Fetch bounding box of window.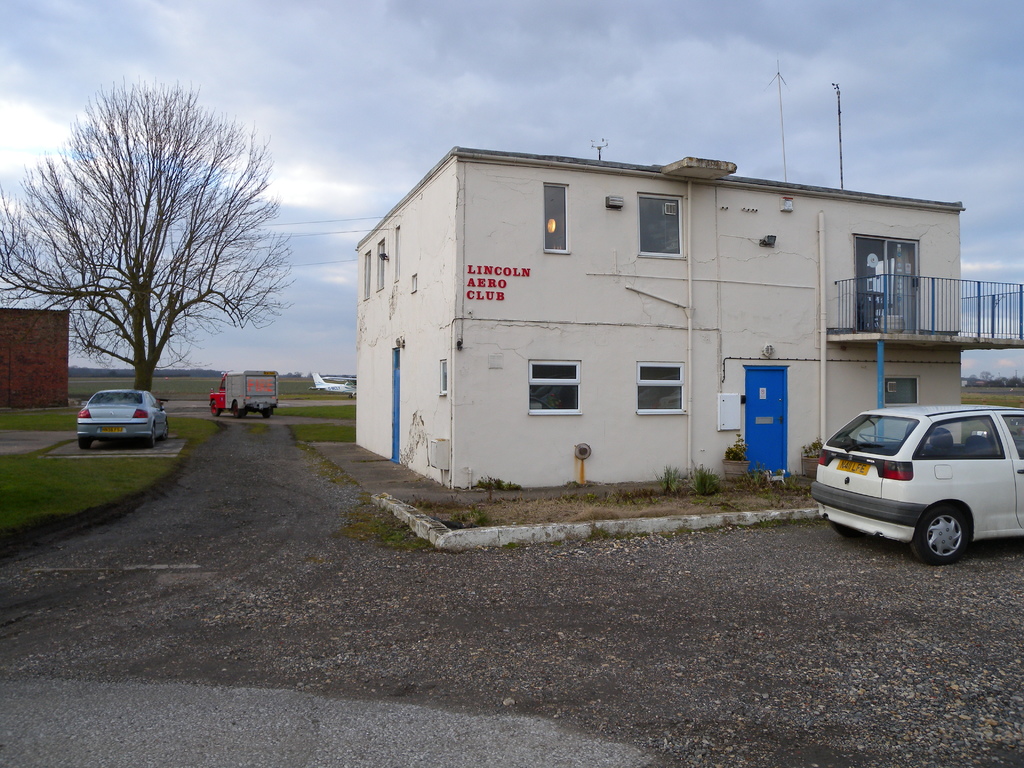
Bbox: (529, 362, 582, 413).
